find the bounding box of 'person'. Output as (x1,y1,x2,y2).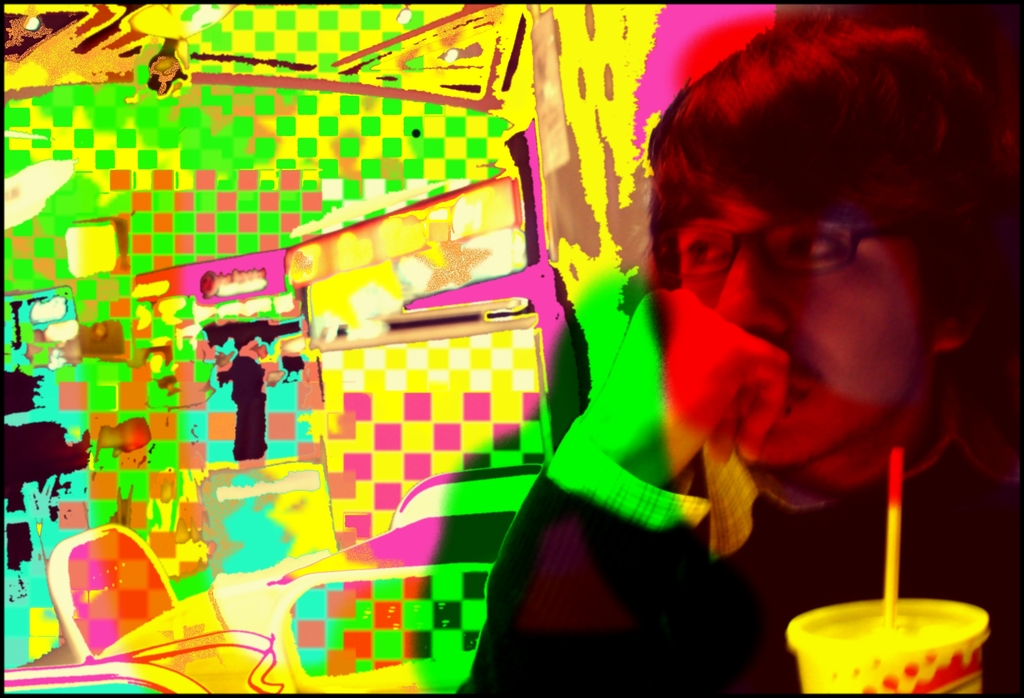
(476,17,1023,697).
